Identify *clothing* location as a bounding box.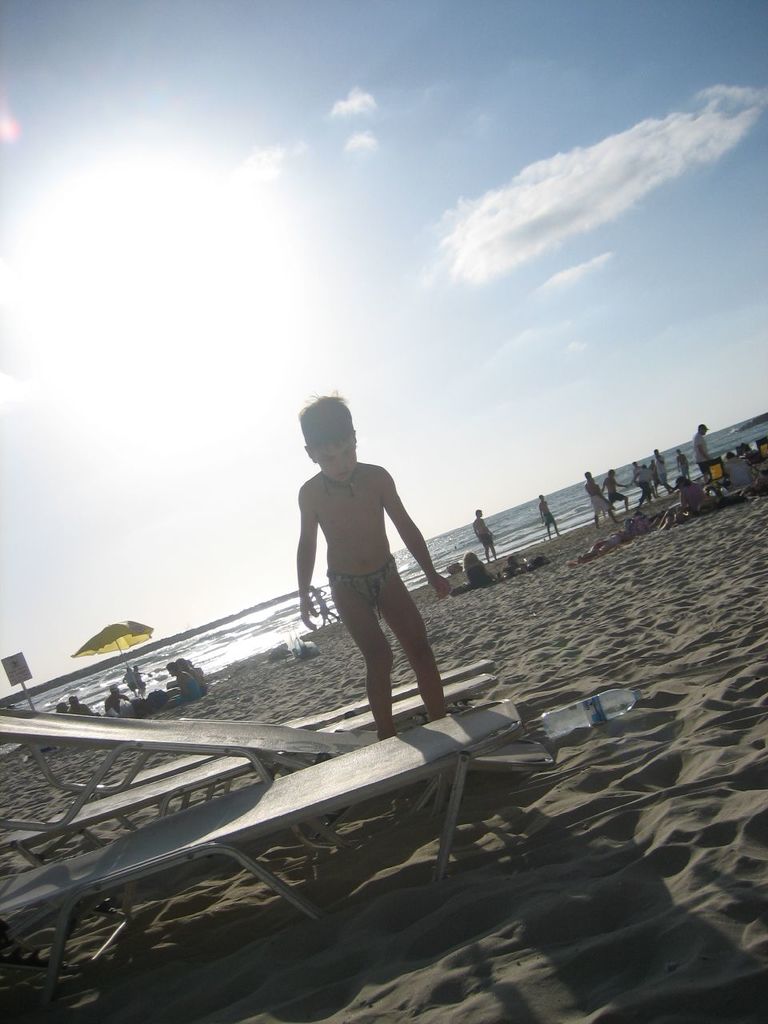
{"left": 678, "top": 458, "right": 689, "bottom": 478}.
